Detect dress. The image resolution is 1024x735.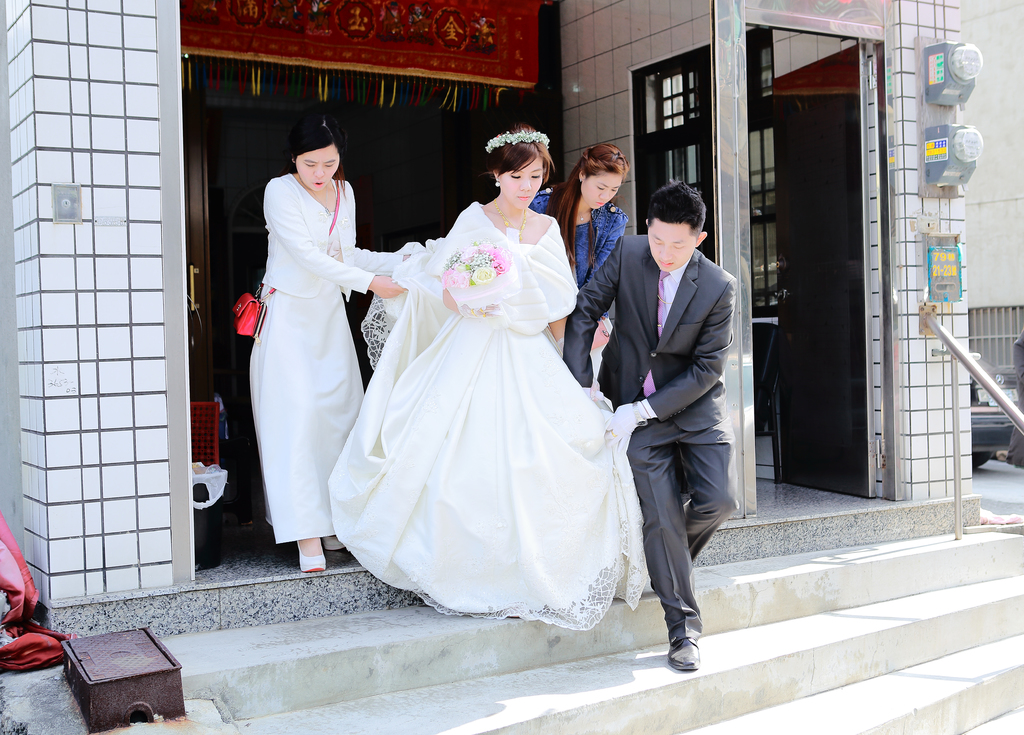
locate(326, 199, 649, 629).
